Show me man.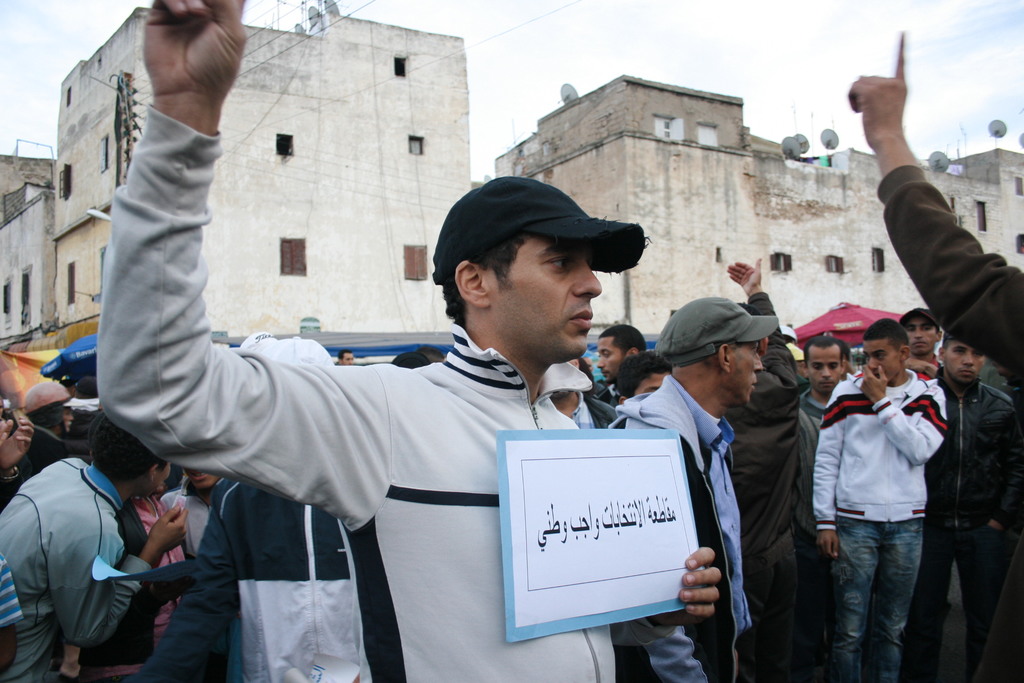
man is here: 96,0,717,682.
